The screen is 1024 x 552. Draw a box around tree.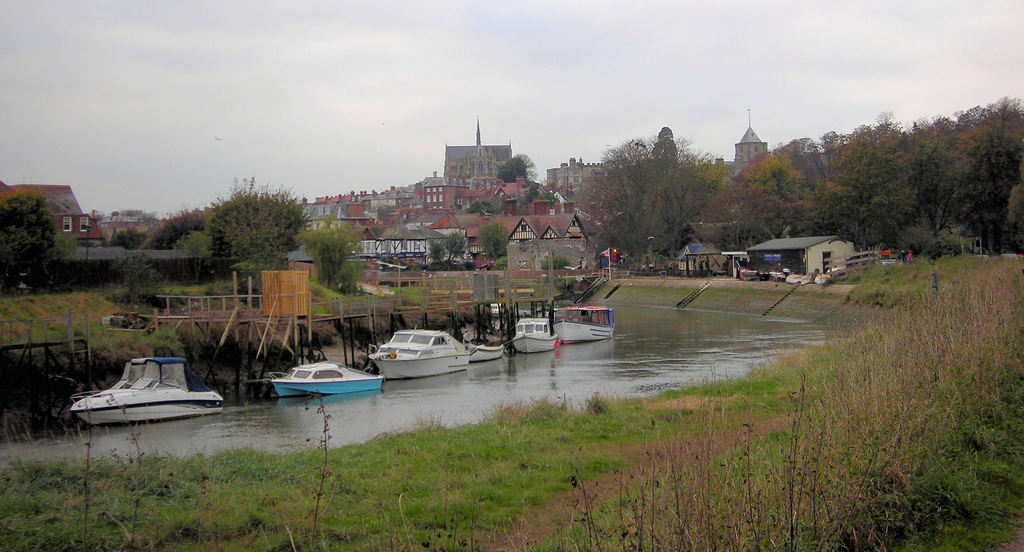
detection(447, 231, 468, 259).
